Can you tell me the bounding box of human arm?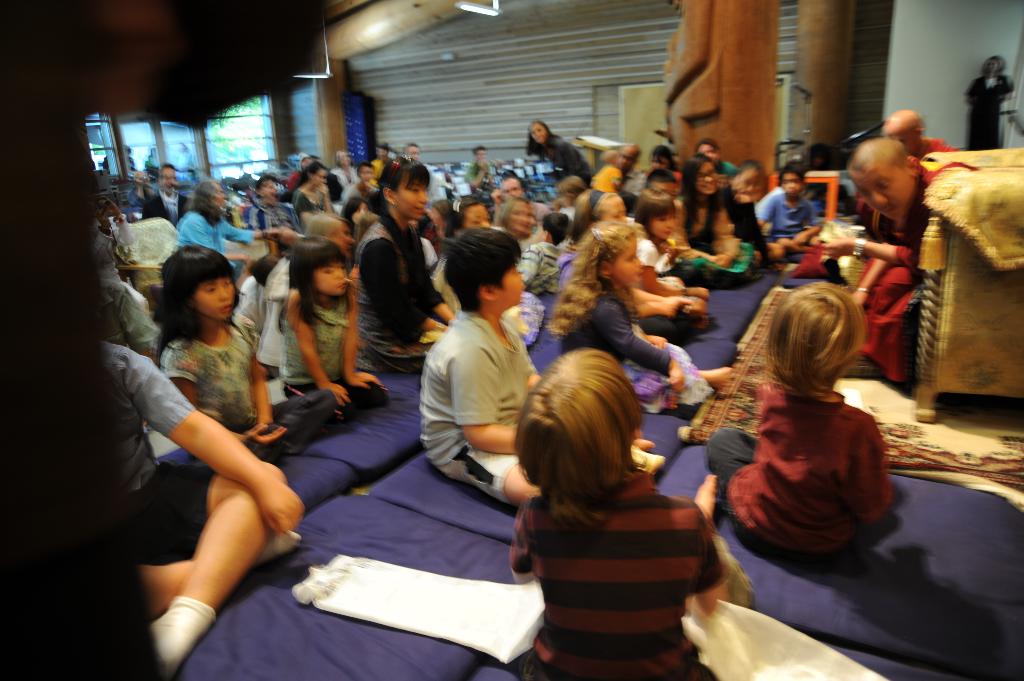
{"left": 371, "top": 237, "right": 434, "bottom": 330}.
